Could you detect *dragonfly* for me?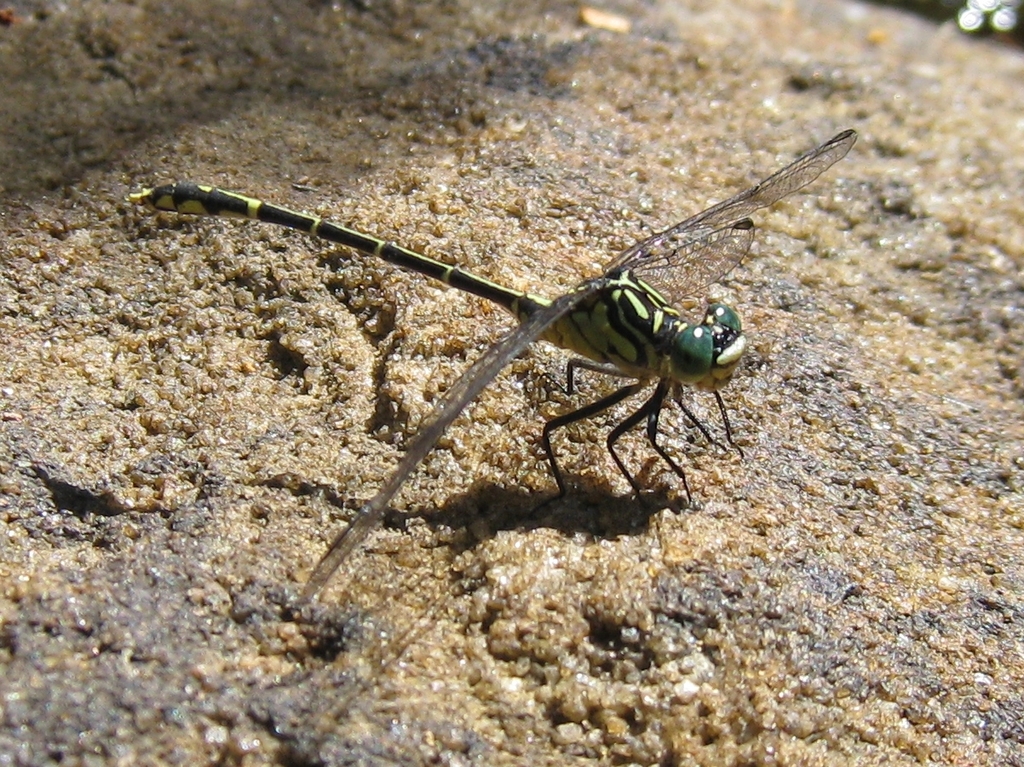
Detection result: Rect(124, 130, 853, 613).
